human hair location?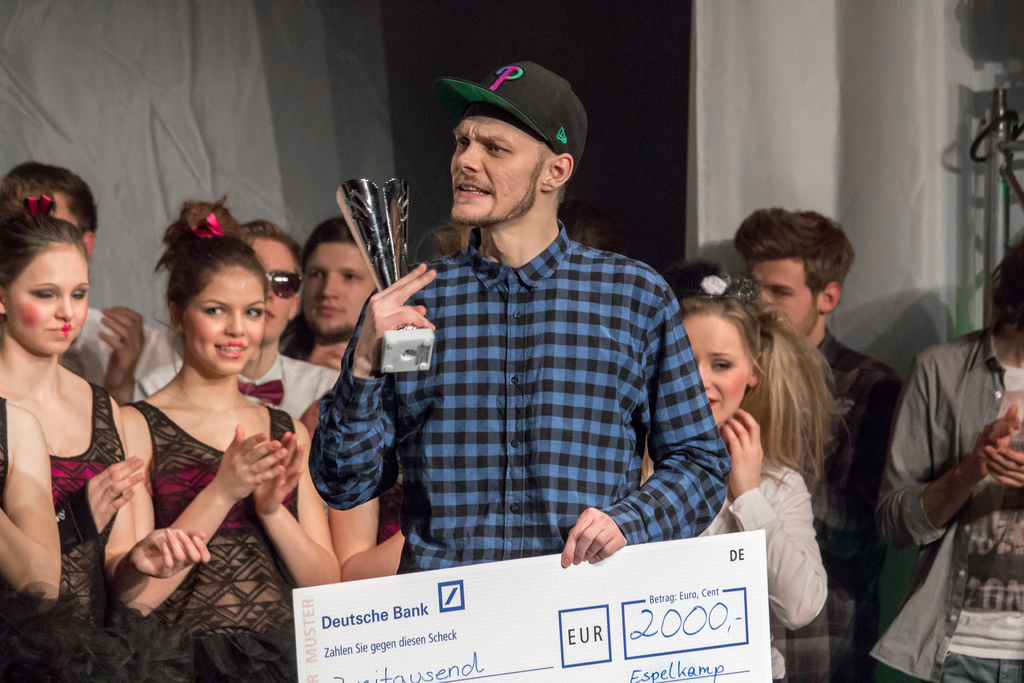
left=0, top=177, right=92, bottom=292
